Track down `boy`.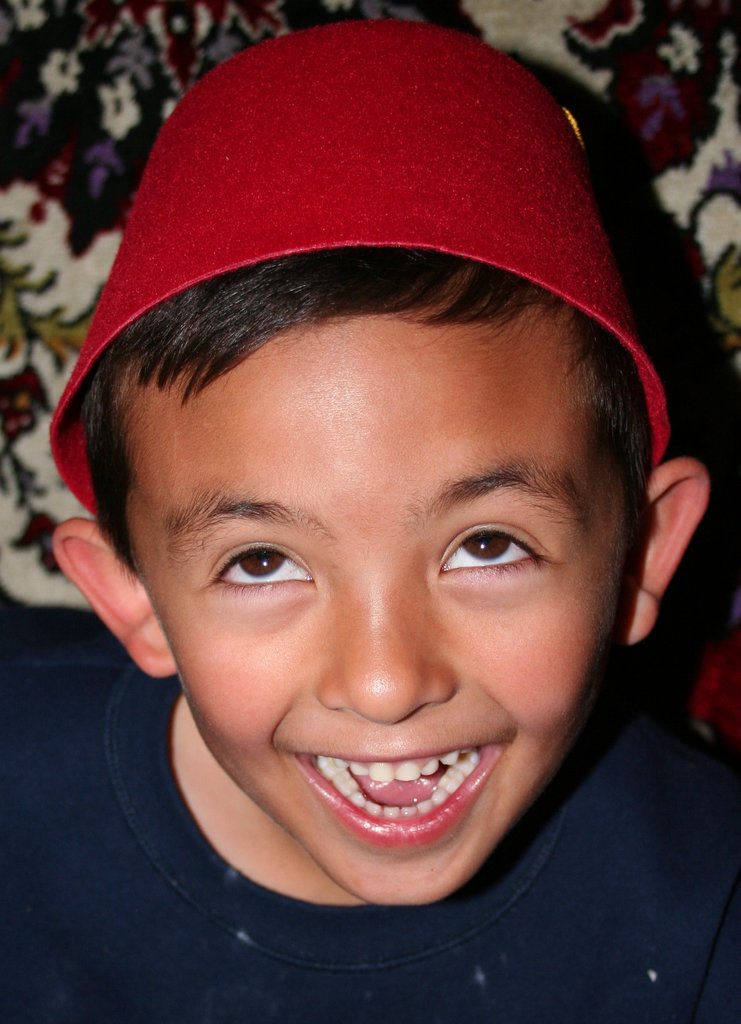
Tracked to 0/18/740/1023.
